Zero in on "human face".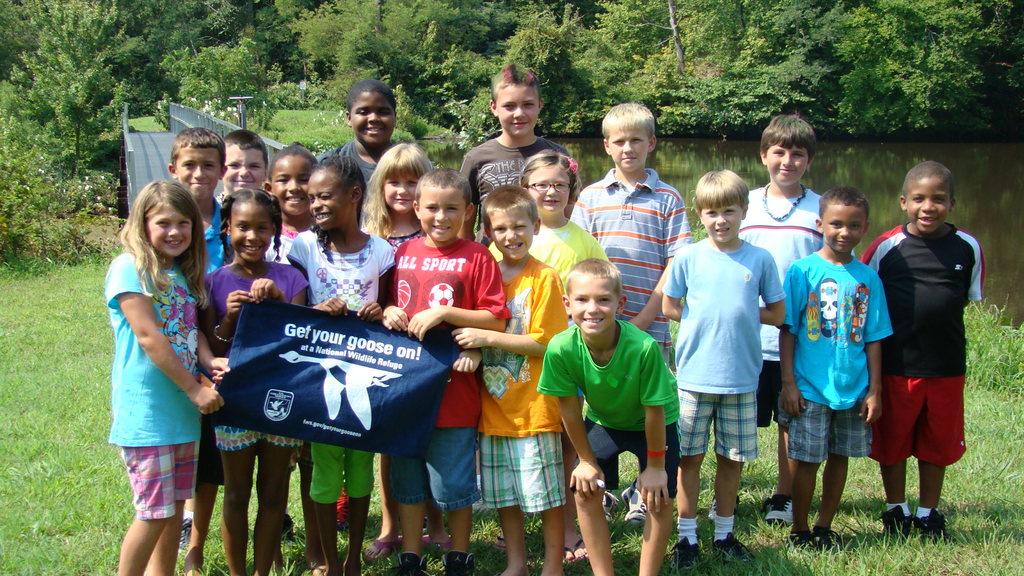
Zeroed in: [x1=307, y1=168, x2=353, y2=230].
